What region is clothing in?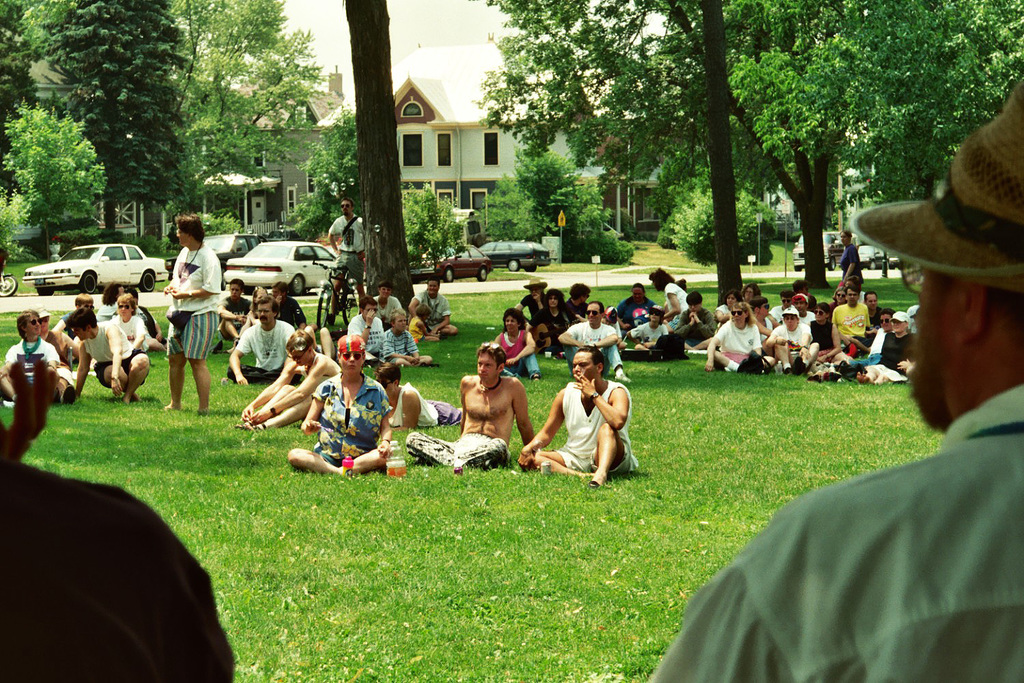
<box>840,245,866,290</box>.
